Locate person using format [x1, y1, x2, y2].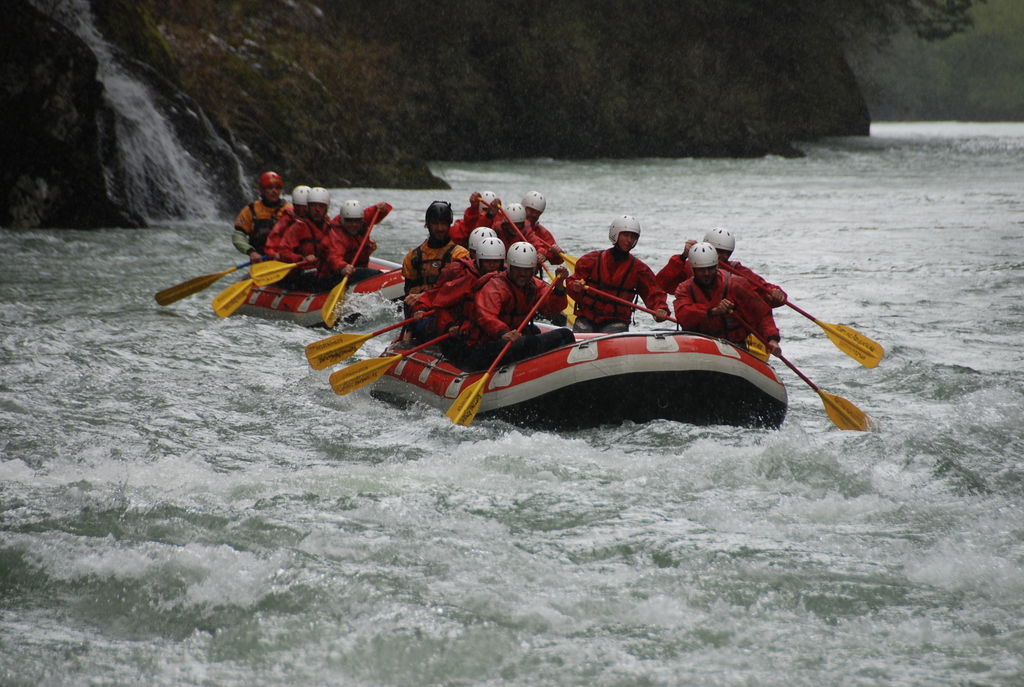
[454, 249, 568, 380].
